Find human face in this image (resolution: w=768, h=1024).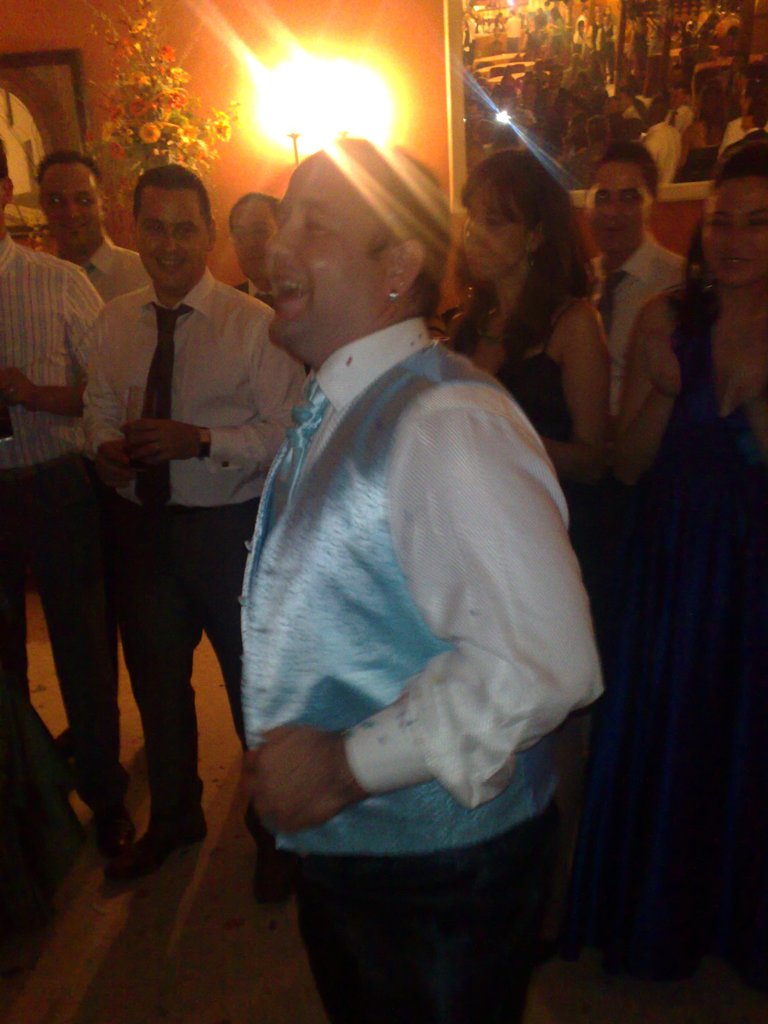
pyautogui.locateOnScreen(733, 70, 749, 90).
